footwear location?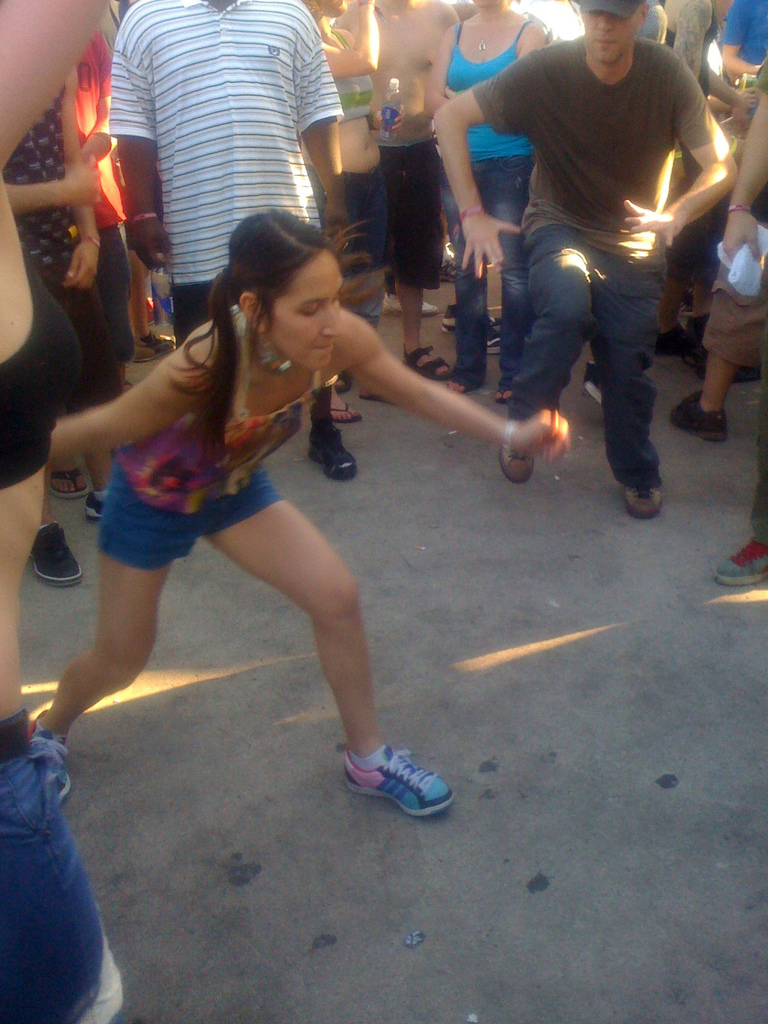
[left=148, top=333, right=171, bottom=356]
